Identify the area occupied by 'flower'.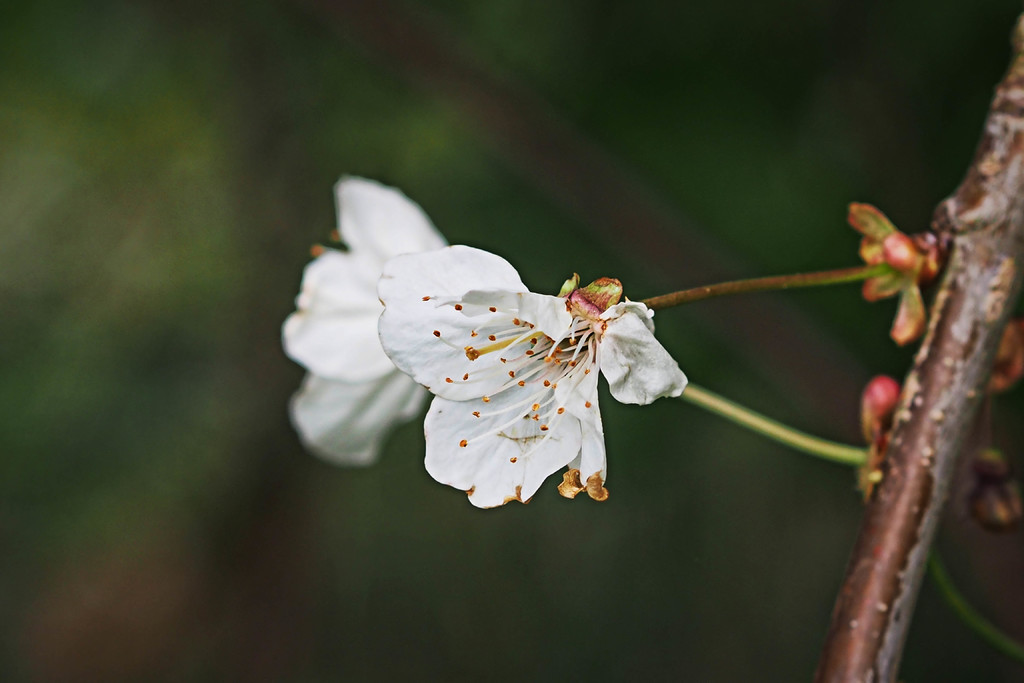
Area: bbox=[283, 172, 453, 463].
